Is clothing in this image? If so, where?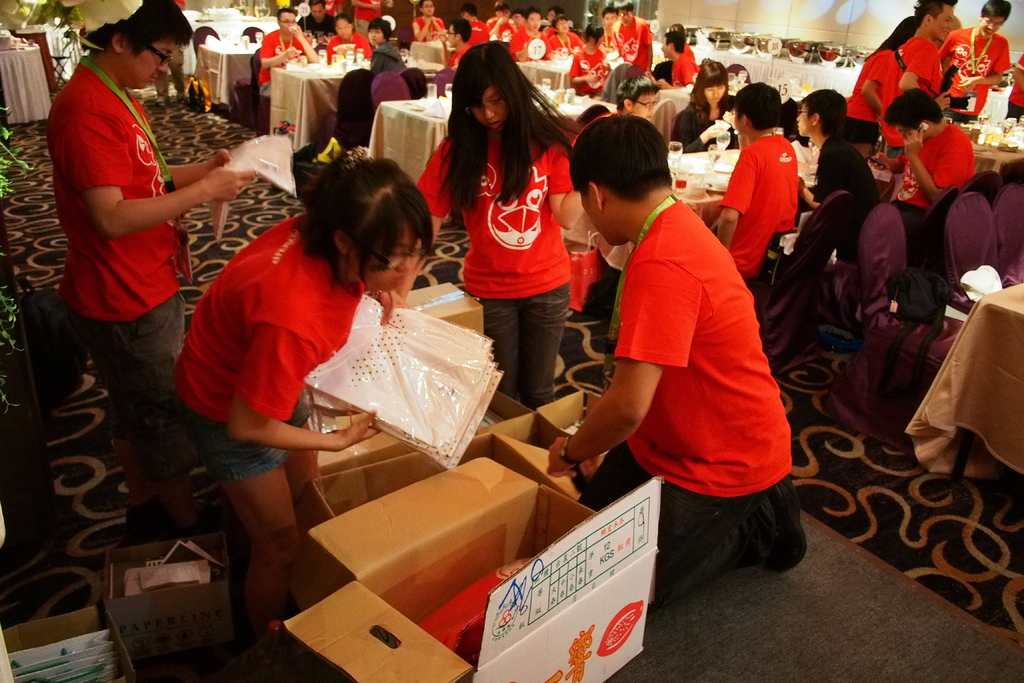
Yes, at {"x1": 728, "y1": 110, "x2": 815, "y2": 273}.
